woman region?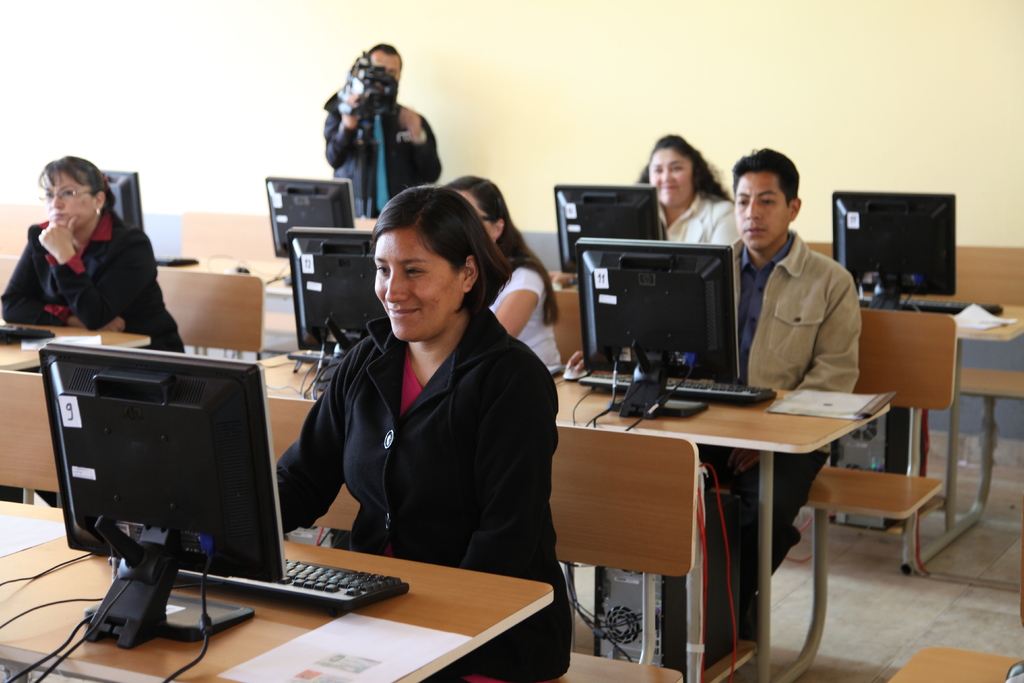
rect(439, 177, 570, 373)
